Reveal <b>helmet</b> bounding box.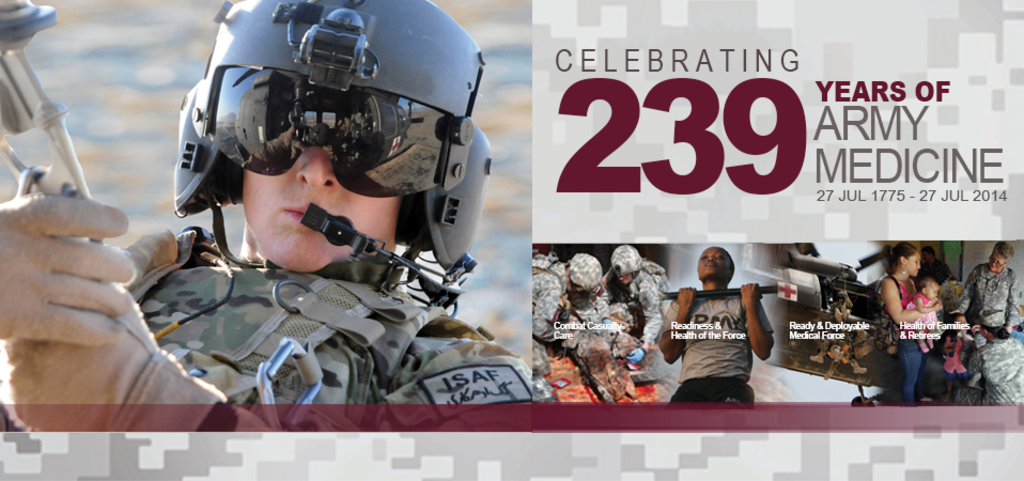
Revealed: (x1=560, y1=255, x2=609, y2=304).
